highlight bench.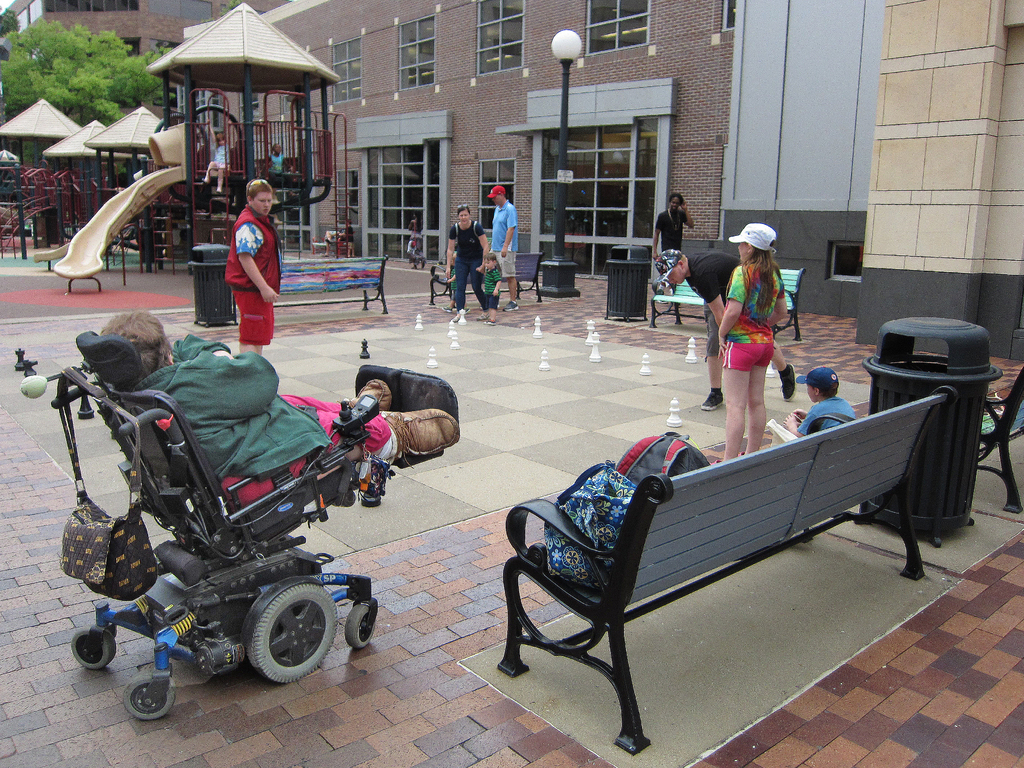
Highlighted region: crop(310, 231, 345, 253).
